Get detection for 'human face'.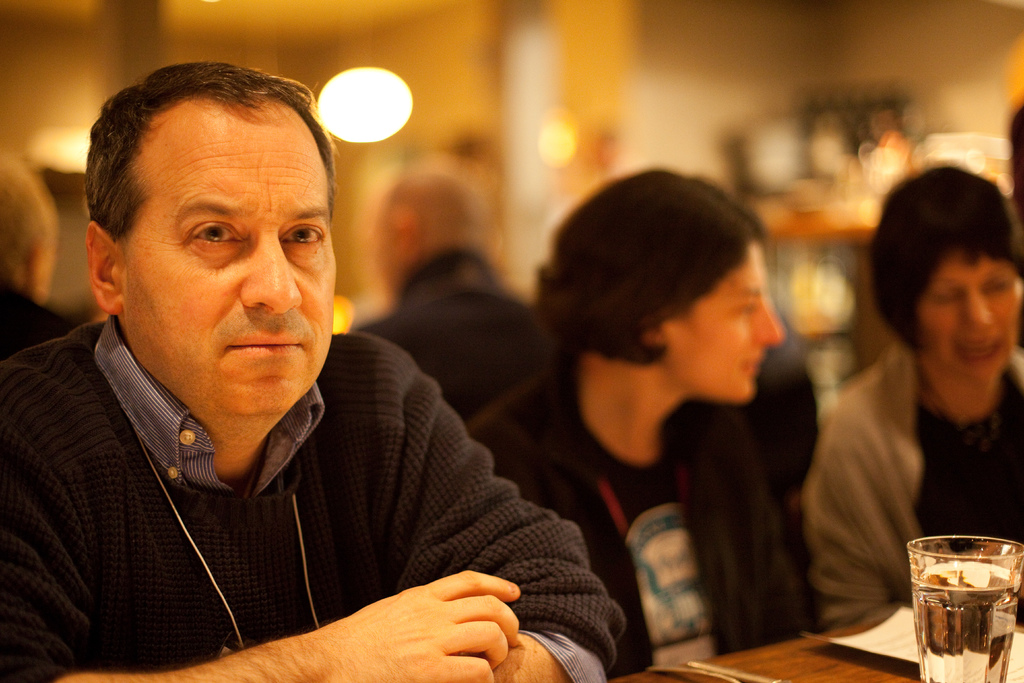
Detection: pyautogui.locateOnScreen(120, 94, 338, 413).
